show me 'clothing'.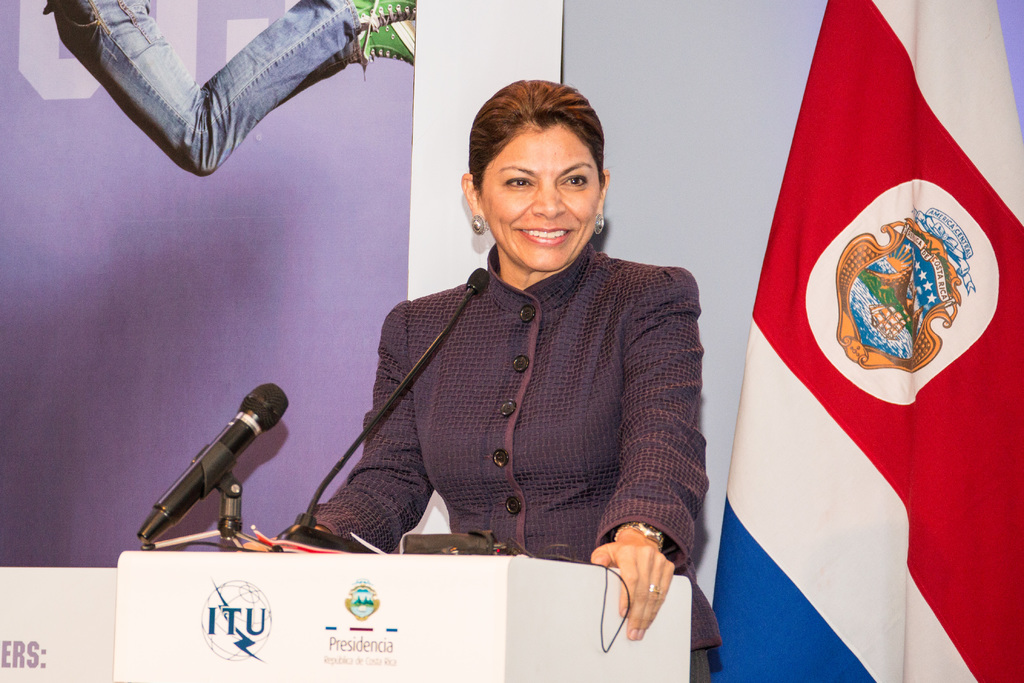
'clothing' is here: bbox=[389, 243, 728, 626].
